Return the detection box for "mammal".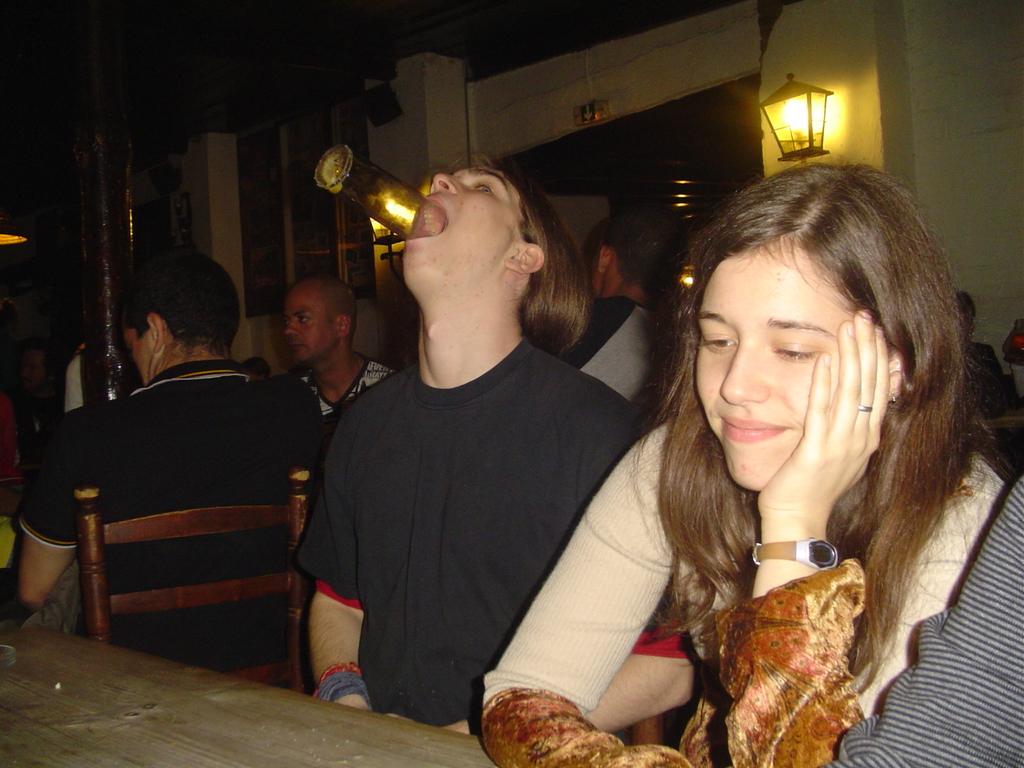
x1=561, y1=210, x2=681, y2=421.
